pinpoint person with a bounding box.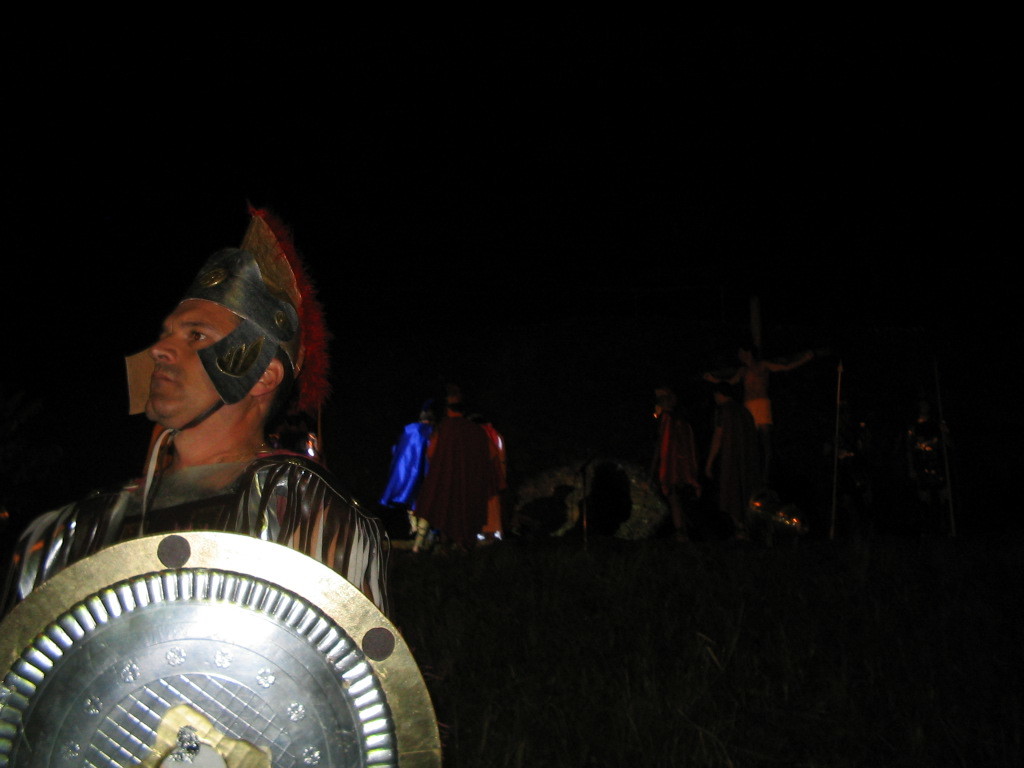
<box>650,387,684,521</box>.
